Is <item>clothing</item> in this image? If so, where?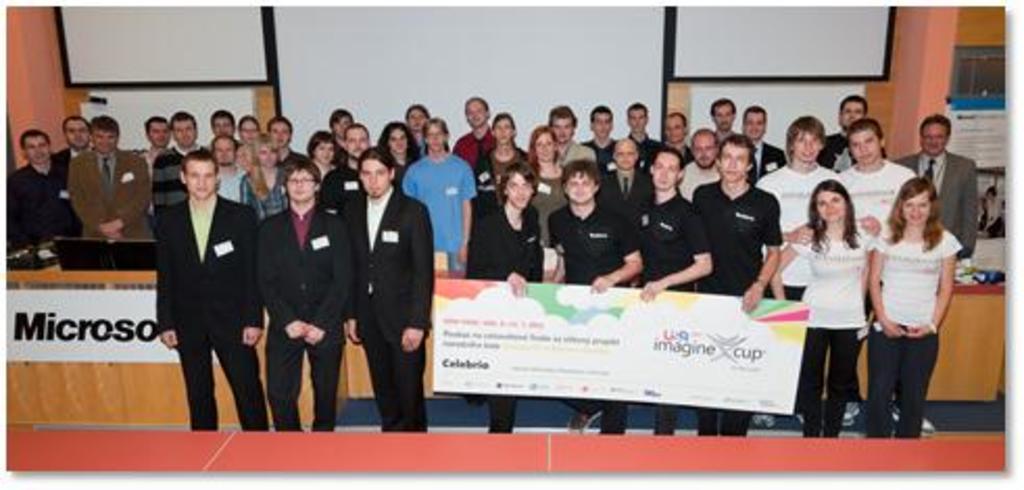
Yes, at 682:169:784:440.
